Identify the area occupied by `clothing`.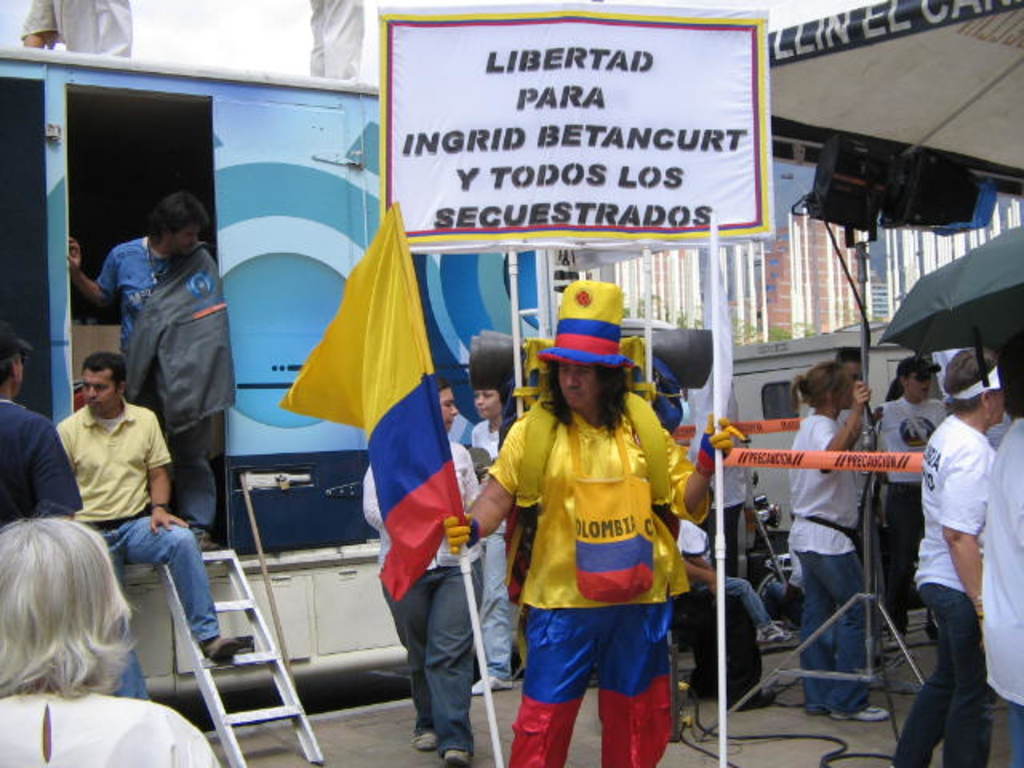
Area: bbox=(53, 402, 168, 525).
